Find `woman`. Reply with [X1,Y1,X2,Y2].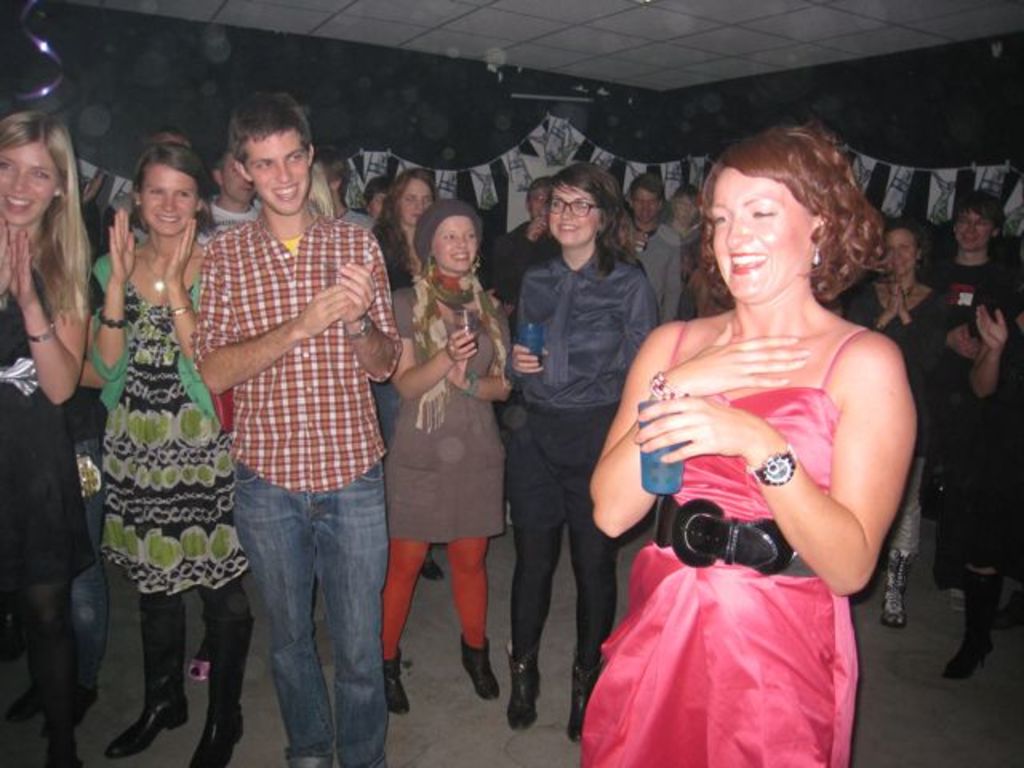
[581,102,899,767].
